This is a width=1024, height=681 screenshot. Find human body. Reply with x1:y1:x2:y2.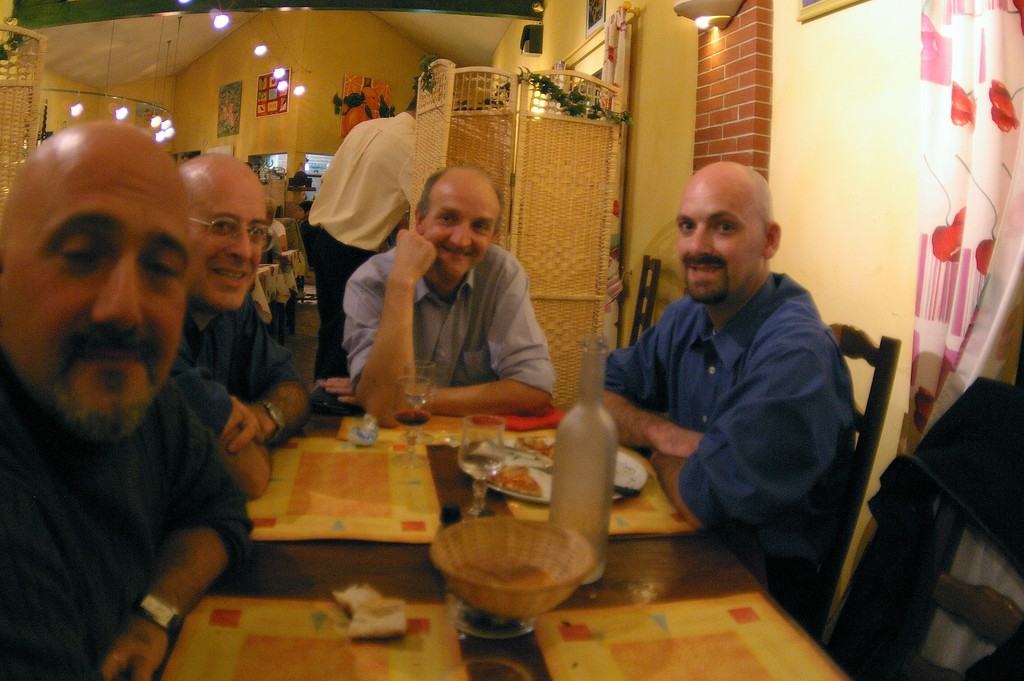
179:150:308:484.
